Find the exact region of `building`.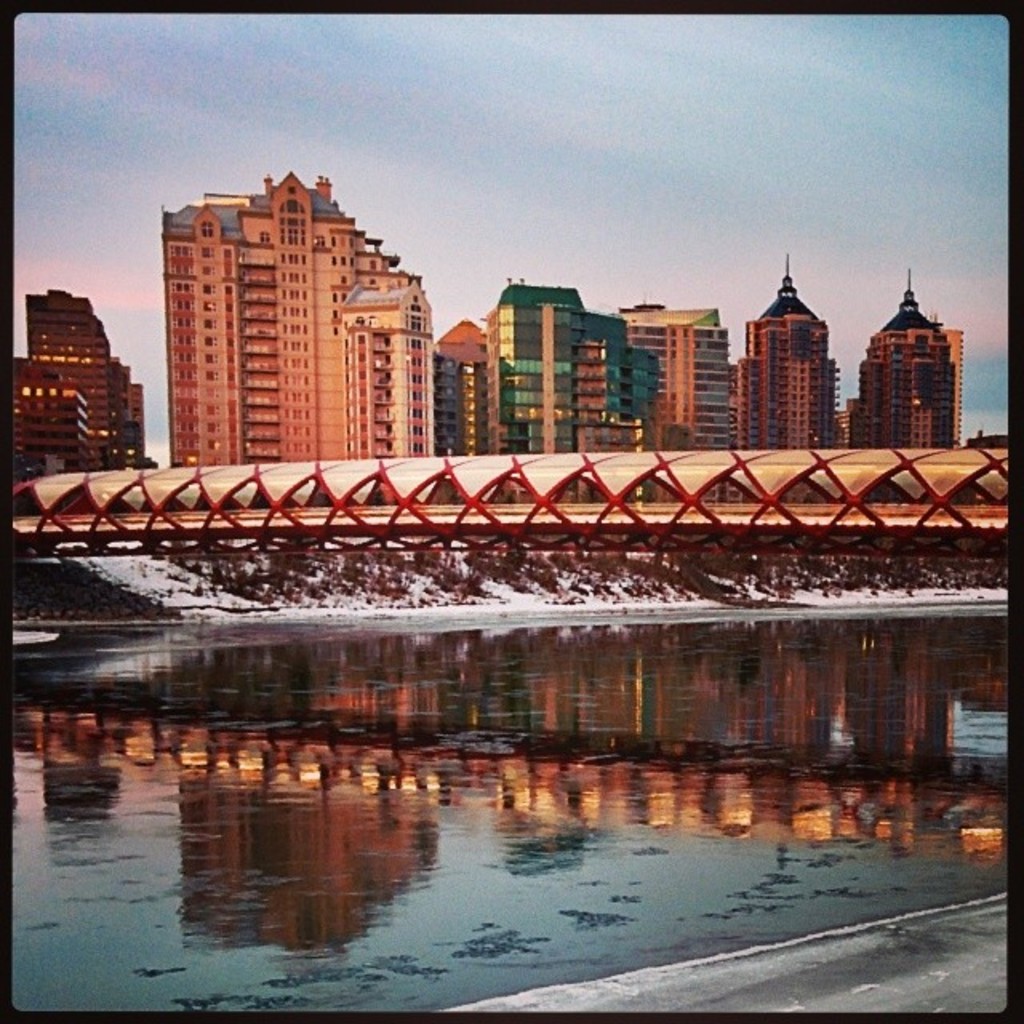
Exact region: bbox=[147, 162, 443, 445].
